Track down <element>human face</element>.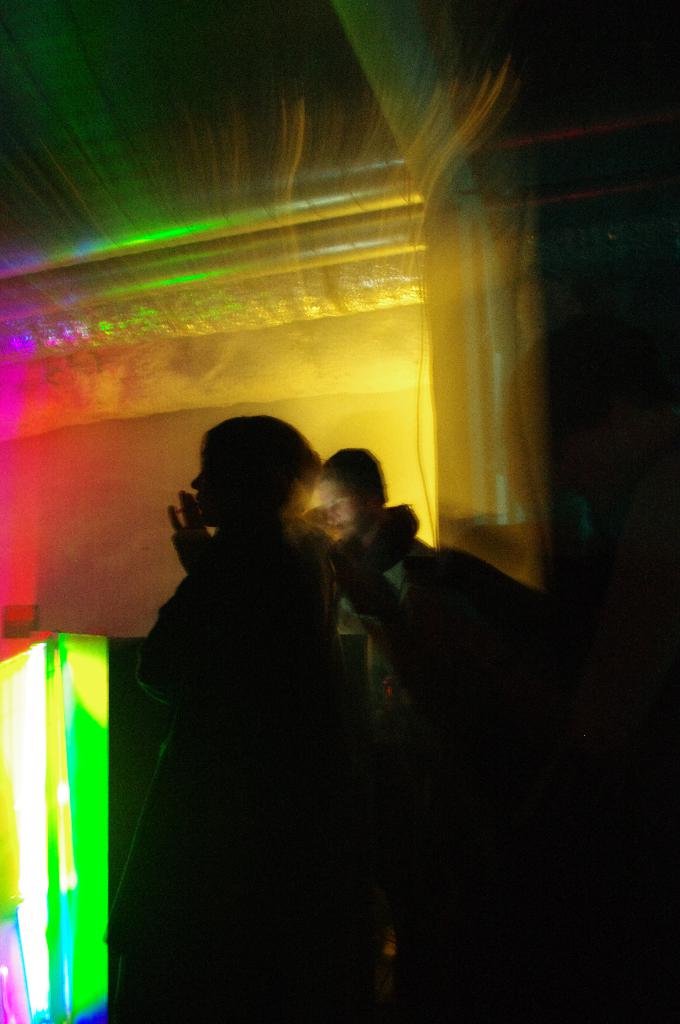
Tracked to Rect(317, 468, 365, 536).
